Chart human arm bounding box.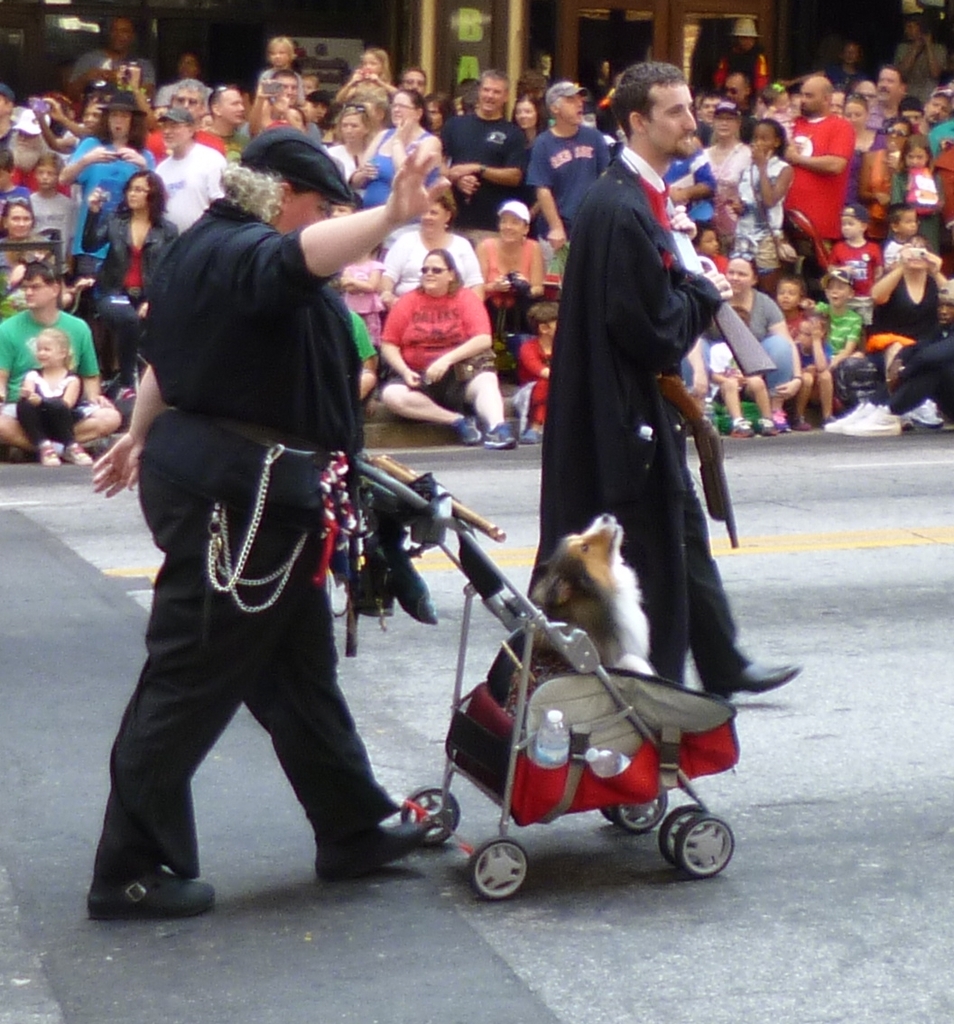
Charted: bbox=(71, 188, 117, 260).
